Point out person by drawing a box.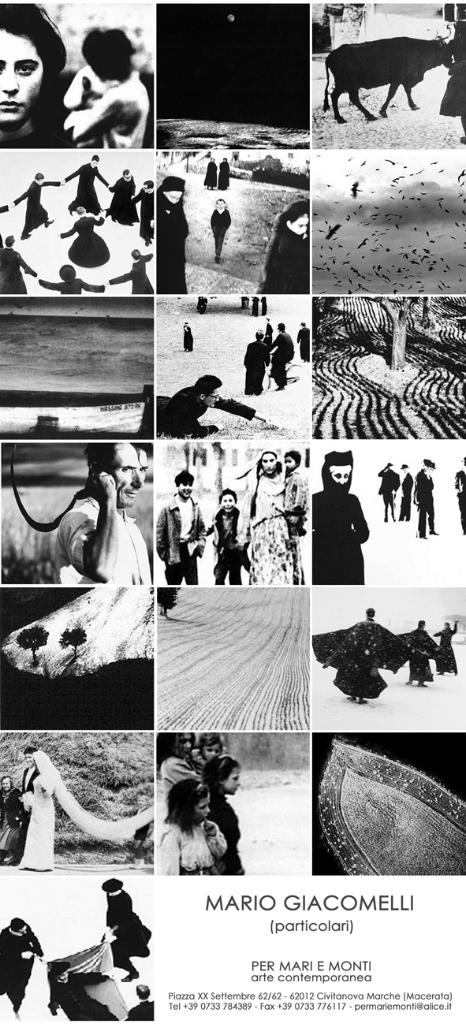
x1=432, y1=617, x2=458, y2=677.
